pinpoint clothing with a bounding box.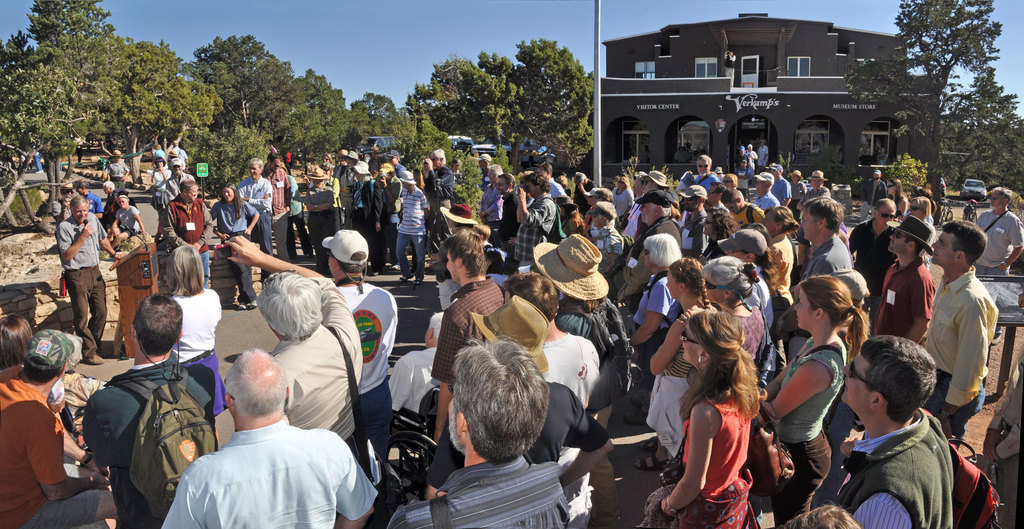
select_region(801, 236, 848, 277).
